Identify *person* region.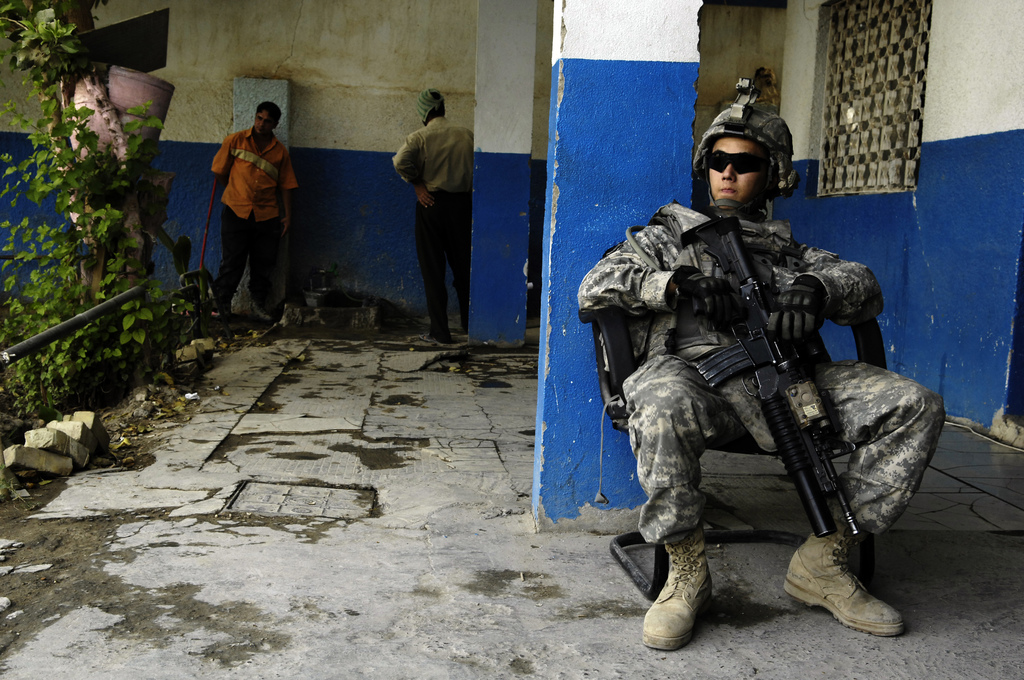
Region: x1=388, y1=84, x2=474, y2=345.
